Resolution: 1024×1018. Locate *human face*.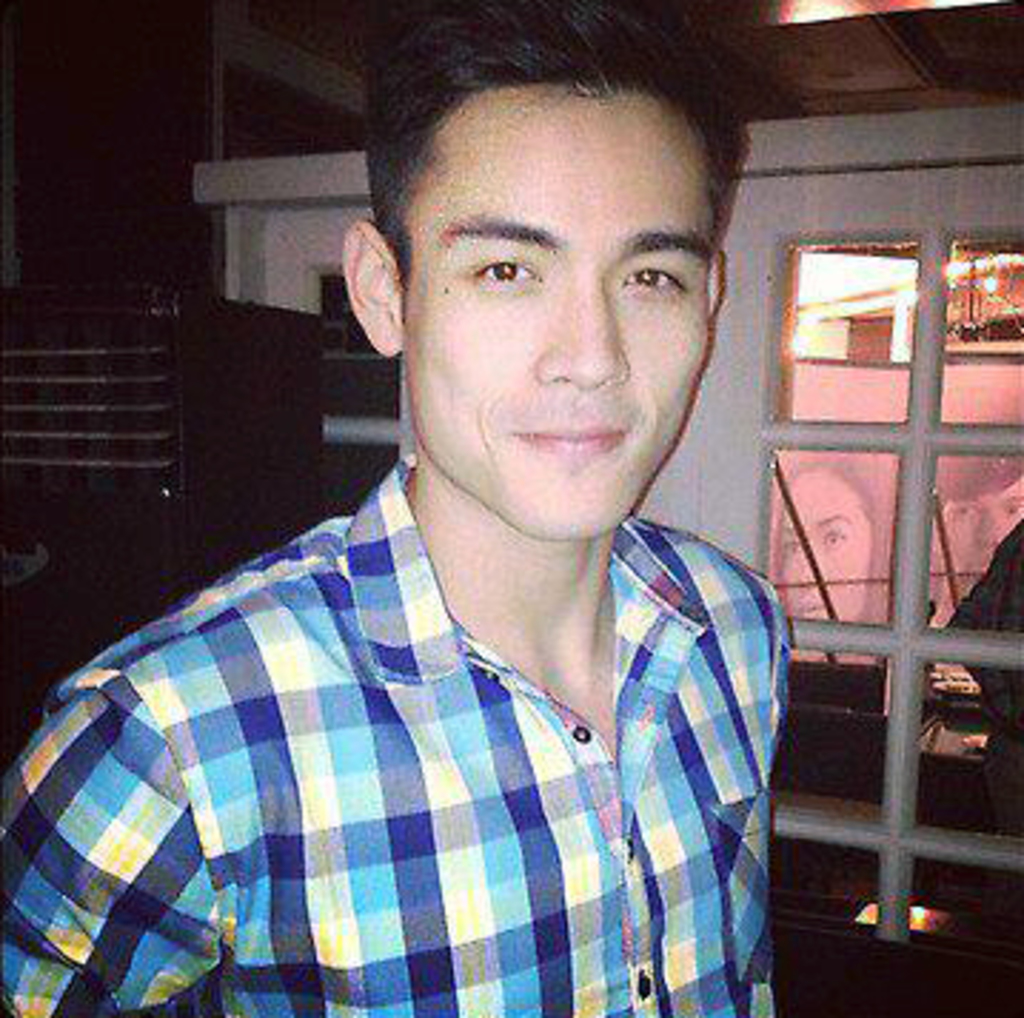
bbox=[402, 86, 716, 539].
